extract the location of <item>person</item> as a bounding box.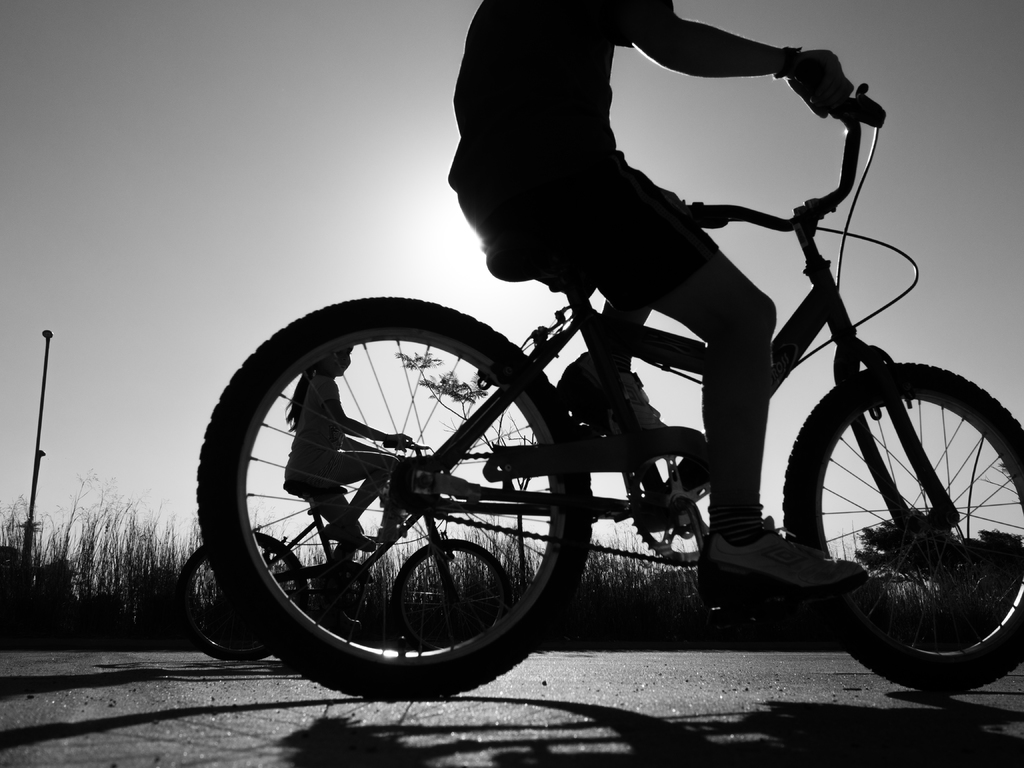
locate(479, 0, 997, 558).
